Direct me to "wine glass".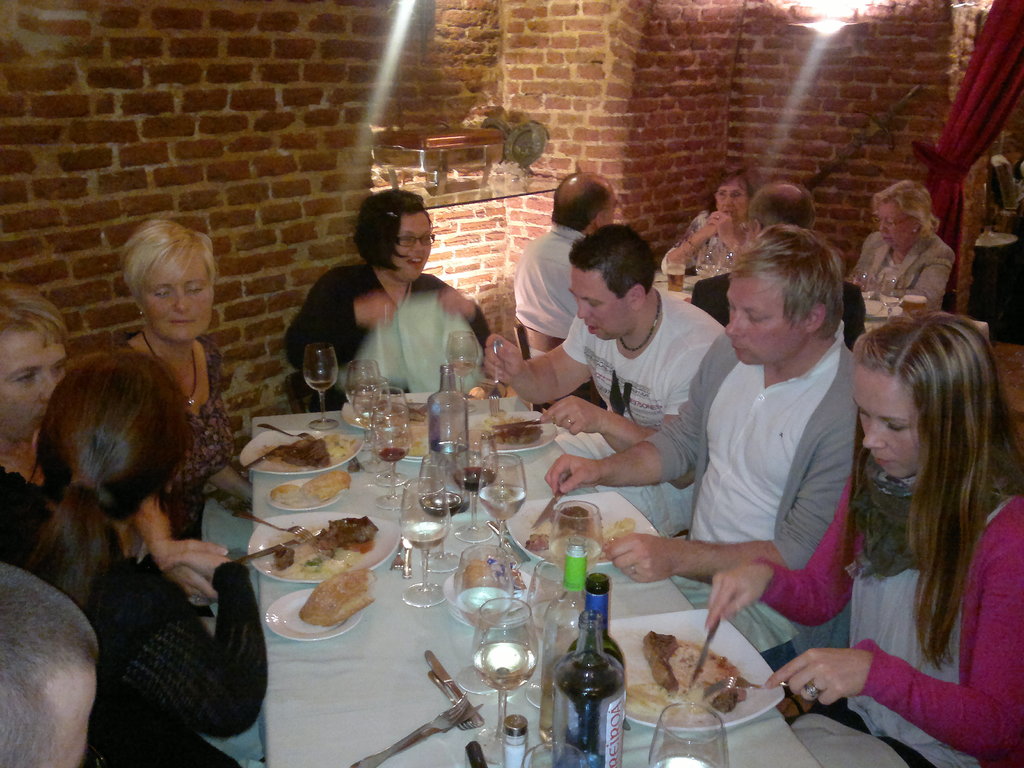
Direction: {"x1": 397, "y1": 478, "x2": 452, "y2": 607}.
